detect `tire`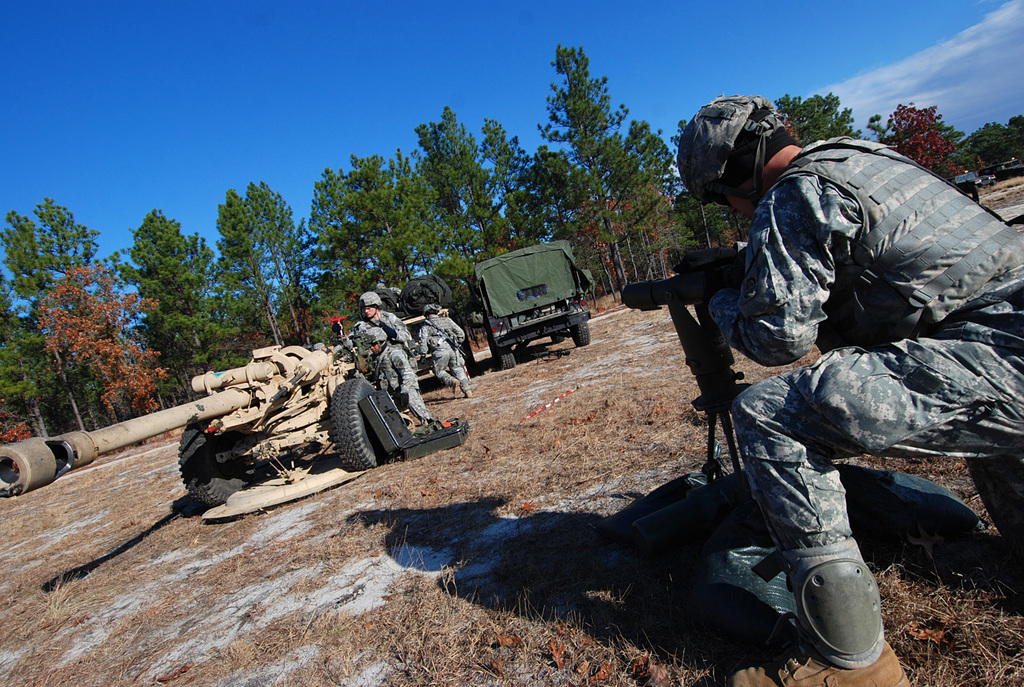
detection(567, 323, 591, 347)
